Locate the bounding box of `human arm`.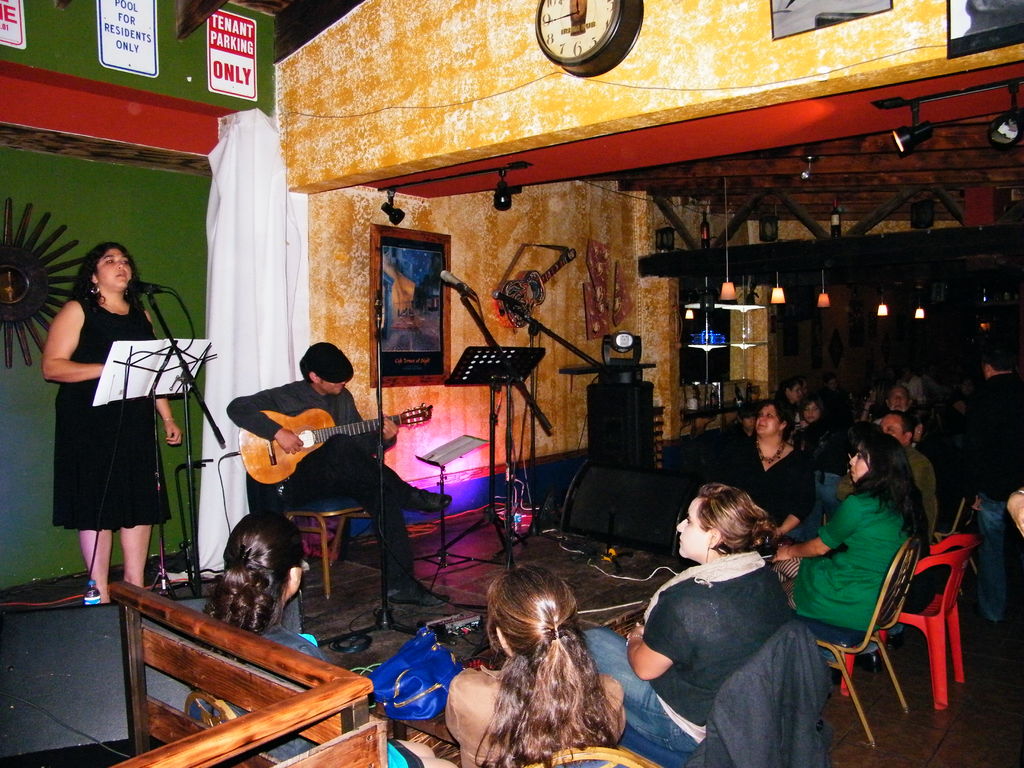
Bounding box: BBox(213, 381, 316, 452).
